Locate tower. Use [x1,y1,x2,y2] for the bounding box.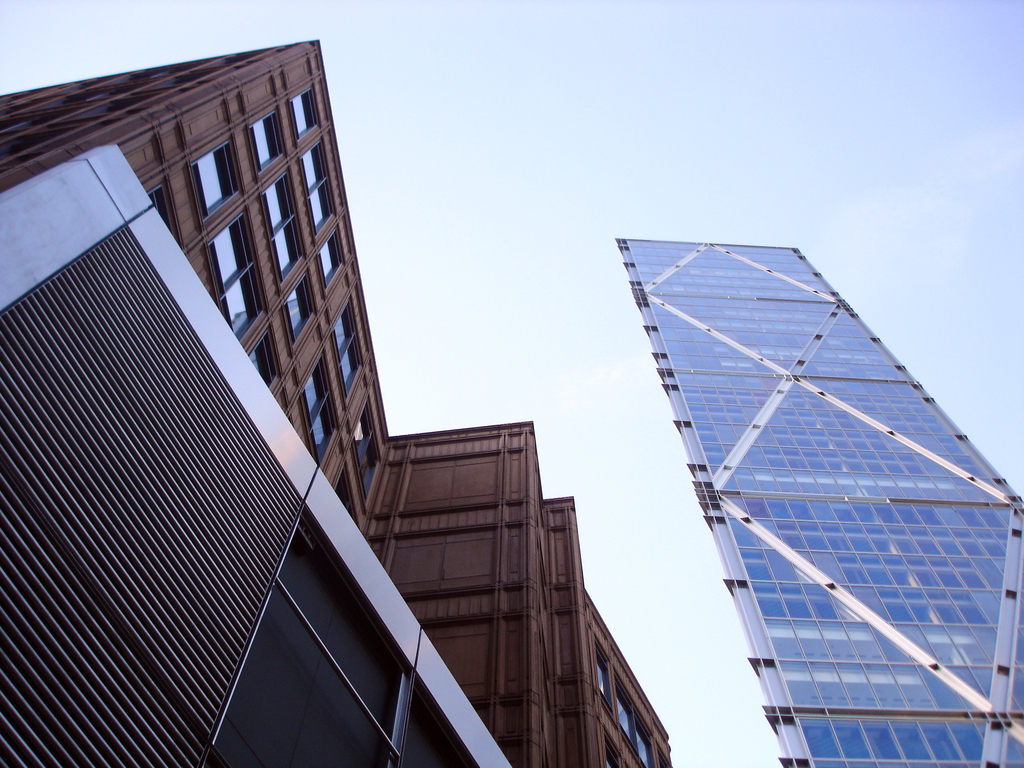
[616,240,1023,767].
